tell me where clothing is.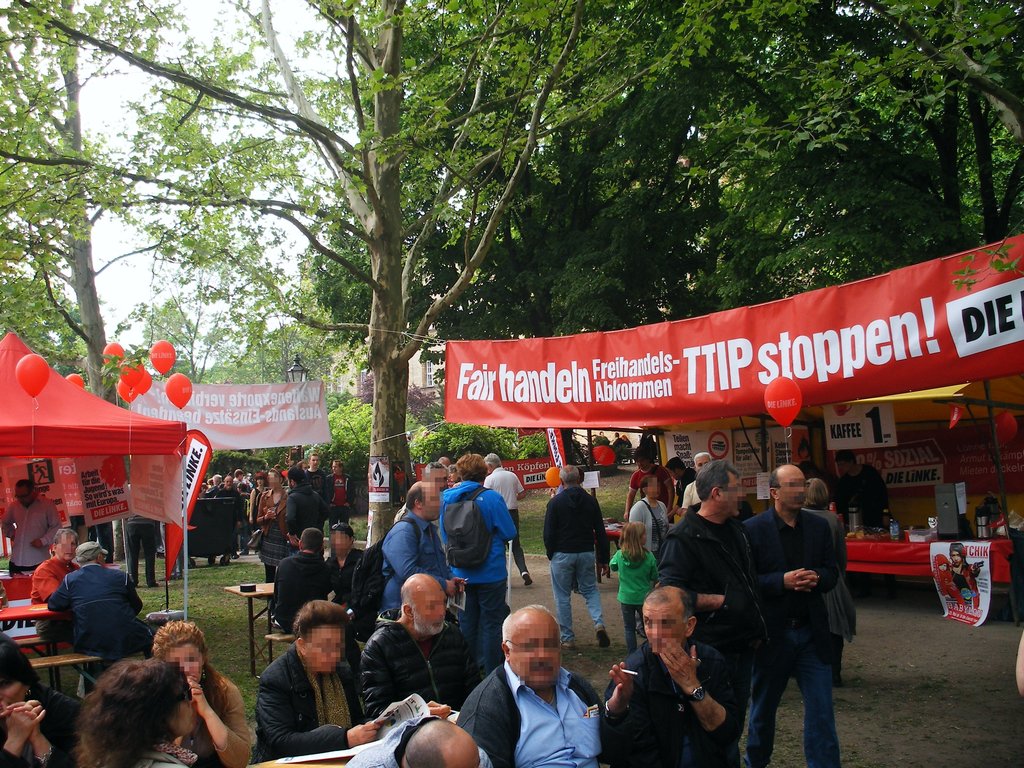
clothing is at Rect(451, 661, 609, 766).
